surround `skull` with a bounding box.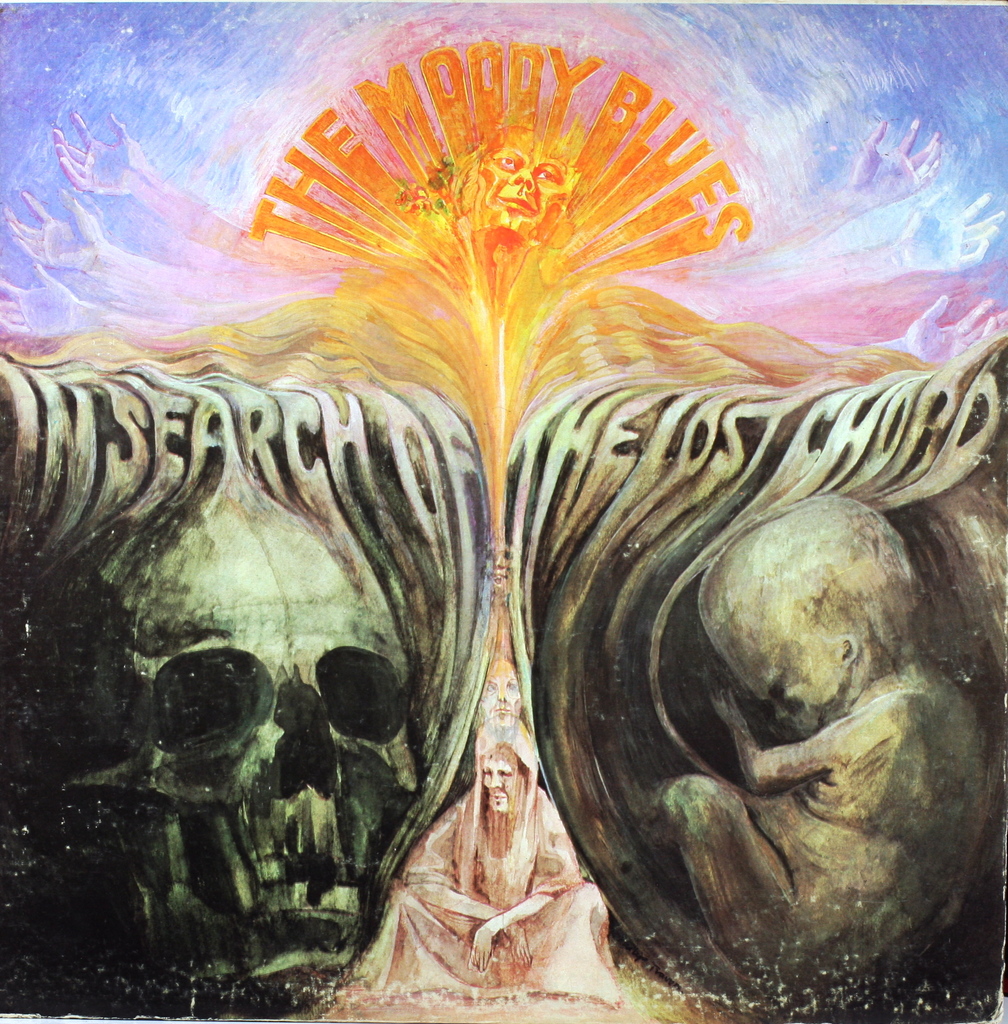
{"x1": 112, "y1": 484, "x2": 423, "y2": 953}.
